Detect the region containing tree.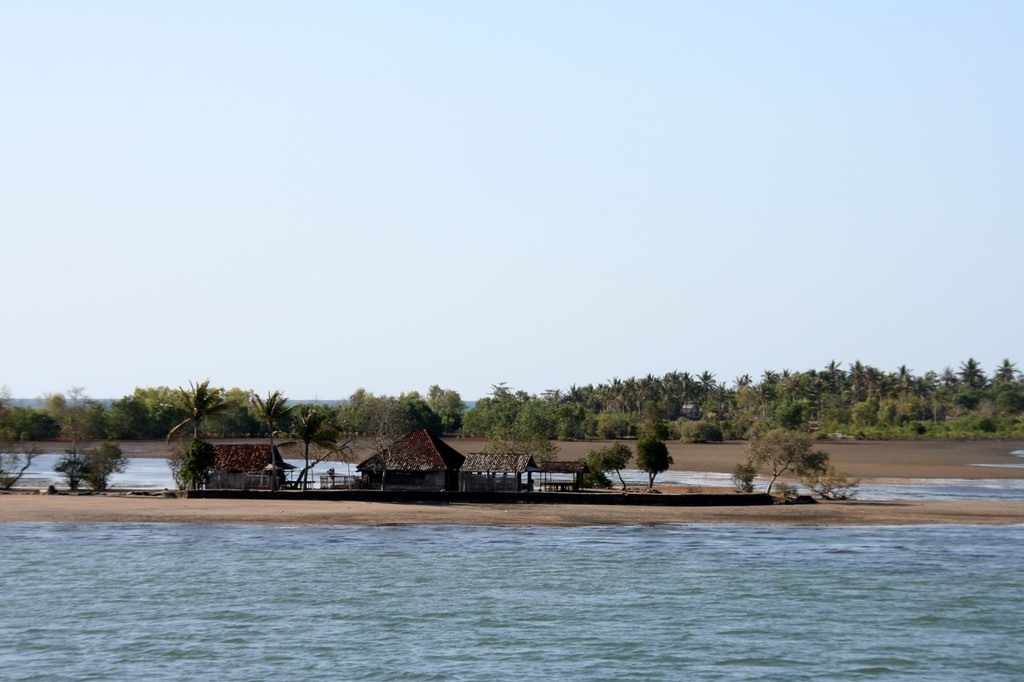
box=[735, 464, 766, 490].
